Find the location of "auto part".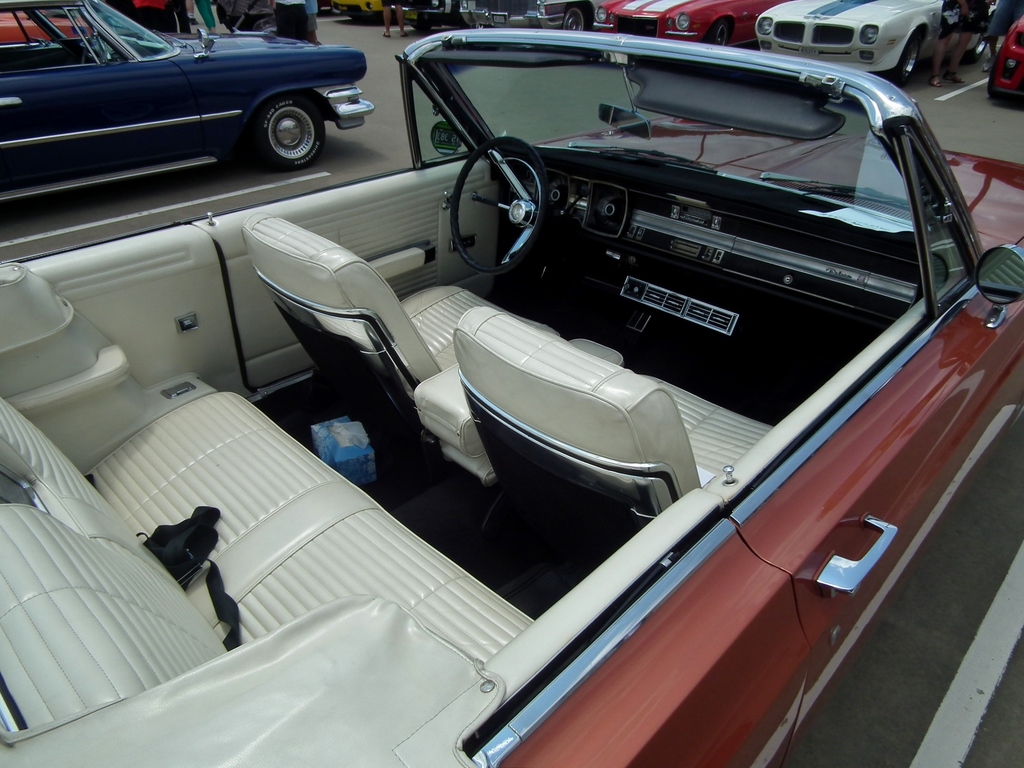
Location: <bbox>585, 0, 745, 36</bbox>.
